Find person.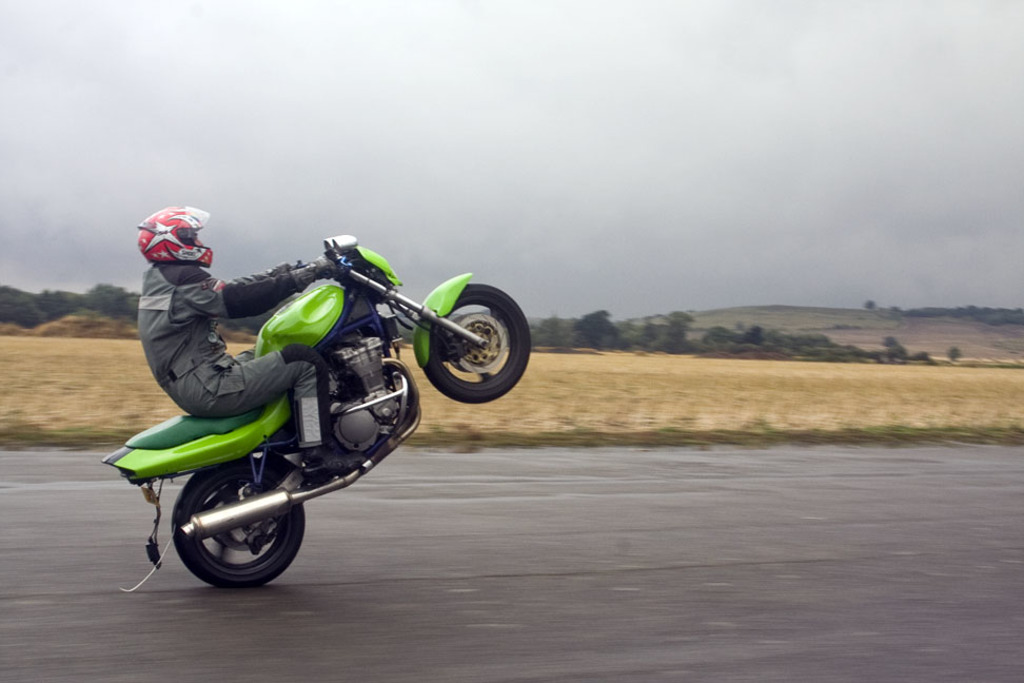
155 209 357 474.
